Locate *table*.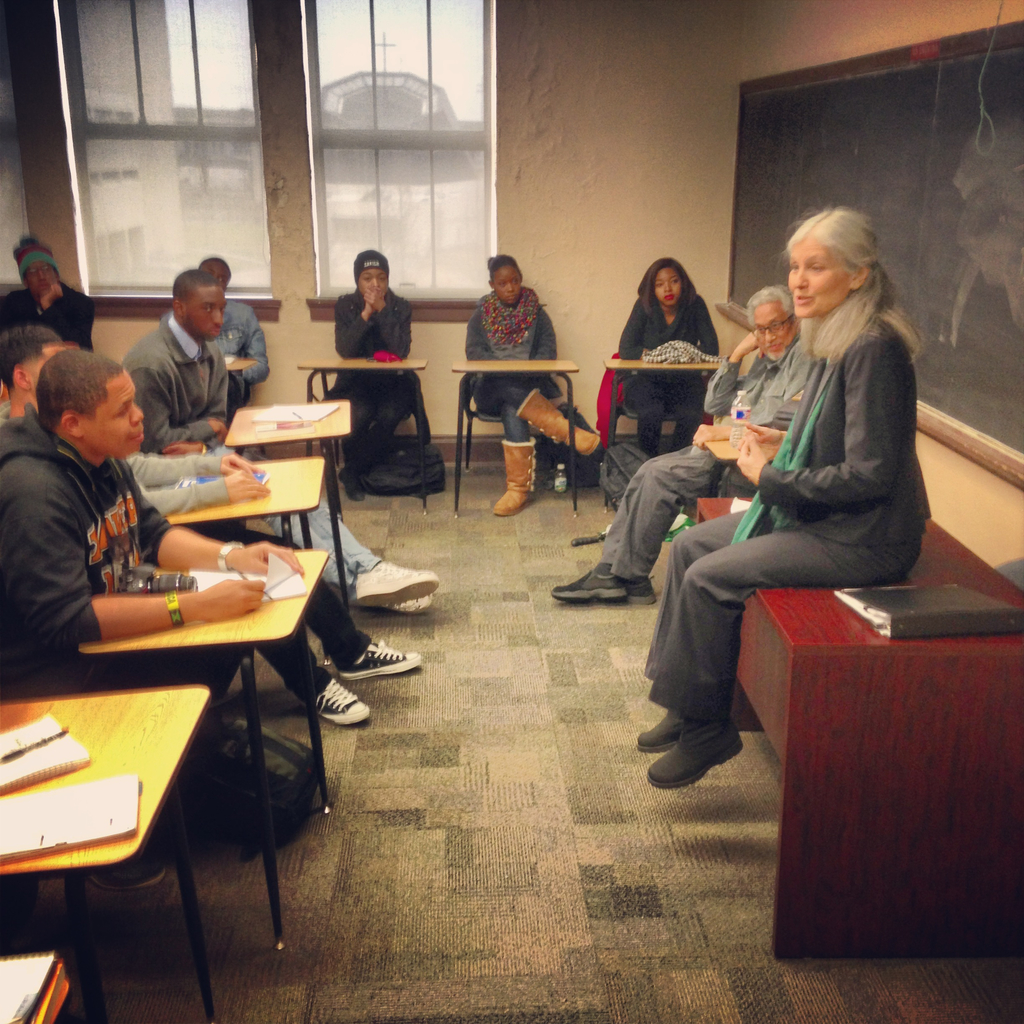
Bounding box: (72,541,347,803).
